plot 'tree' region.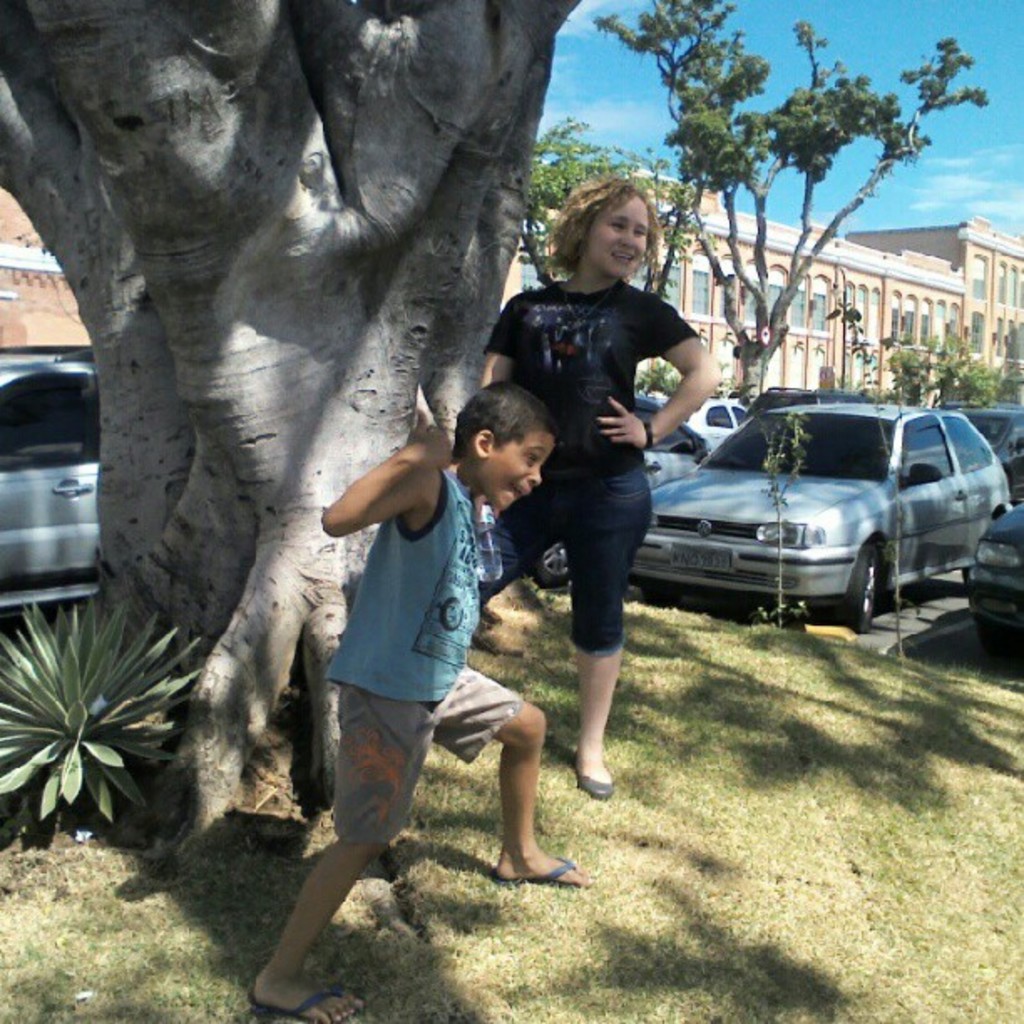
Plotted at left=614, top=30, right=997, bottom=403.
